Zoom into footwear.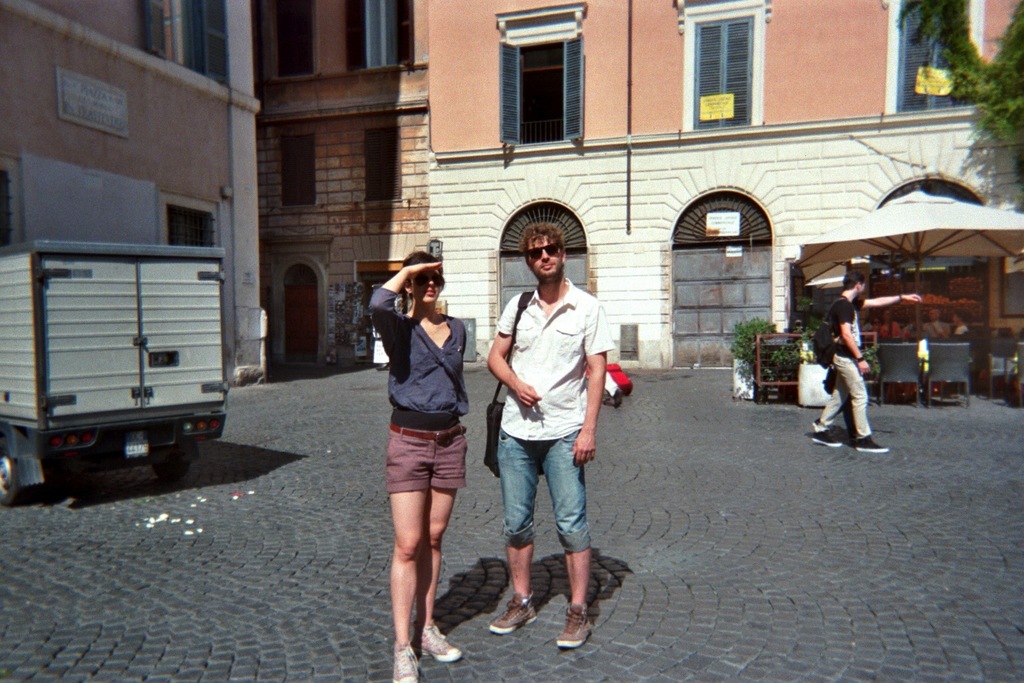
Zoom target: Rect(491, 591, 539, 633).
